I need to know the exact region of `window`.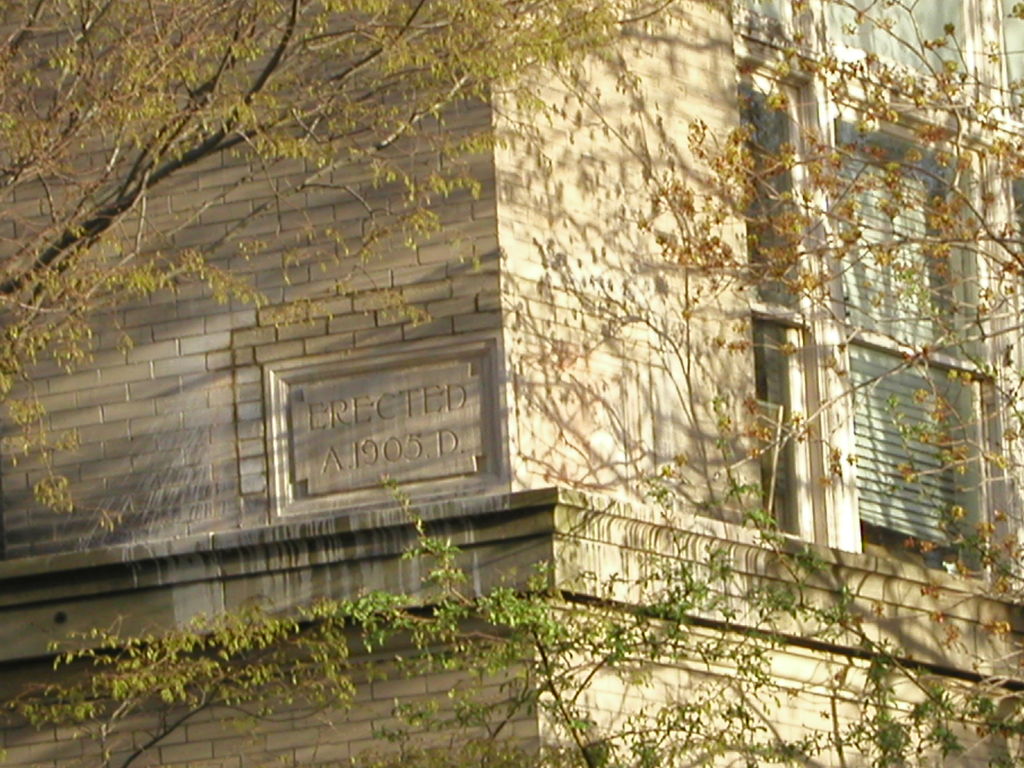
Region: bbox=(746, 0, 1023, 570).
